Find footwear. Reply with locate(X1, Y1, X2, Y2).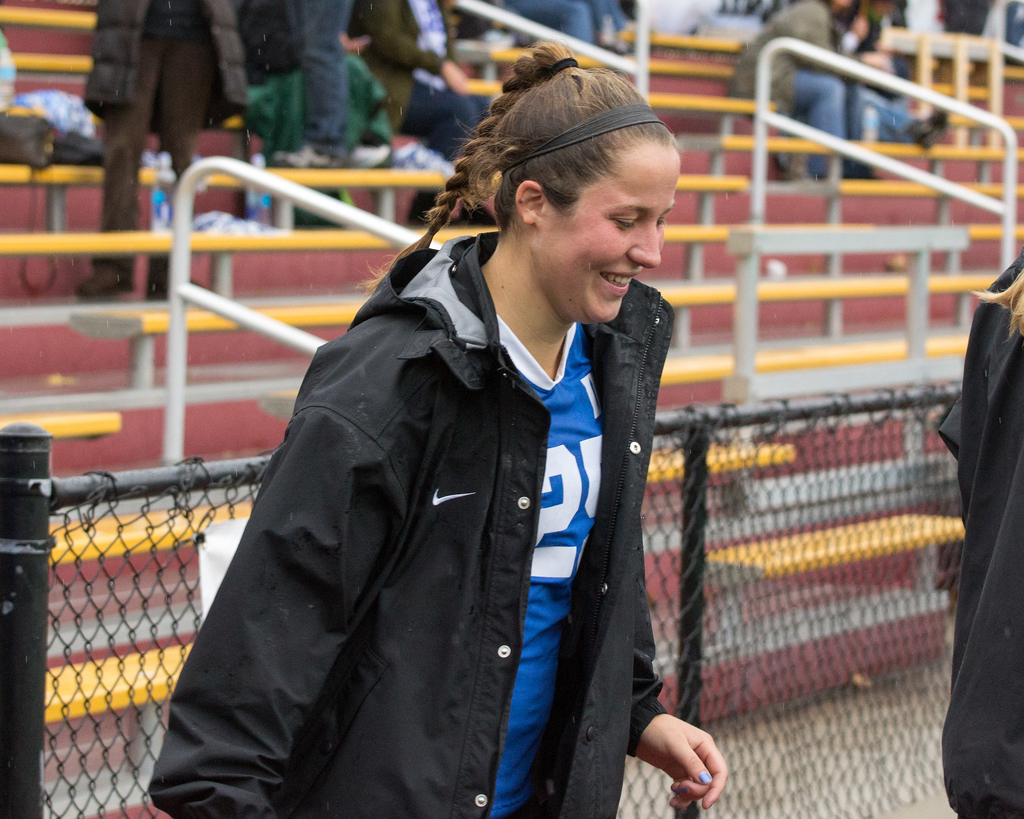
locate(79, 266, 121, 285).
